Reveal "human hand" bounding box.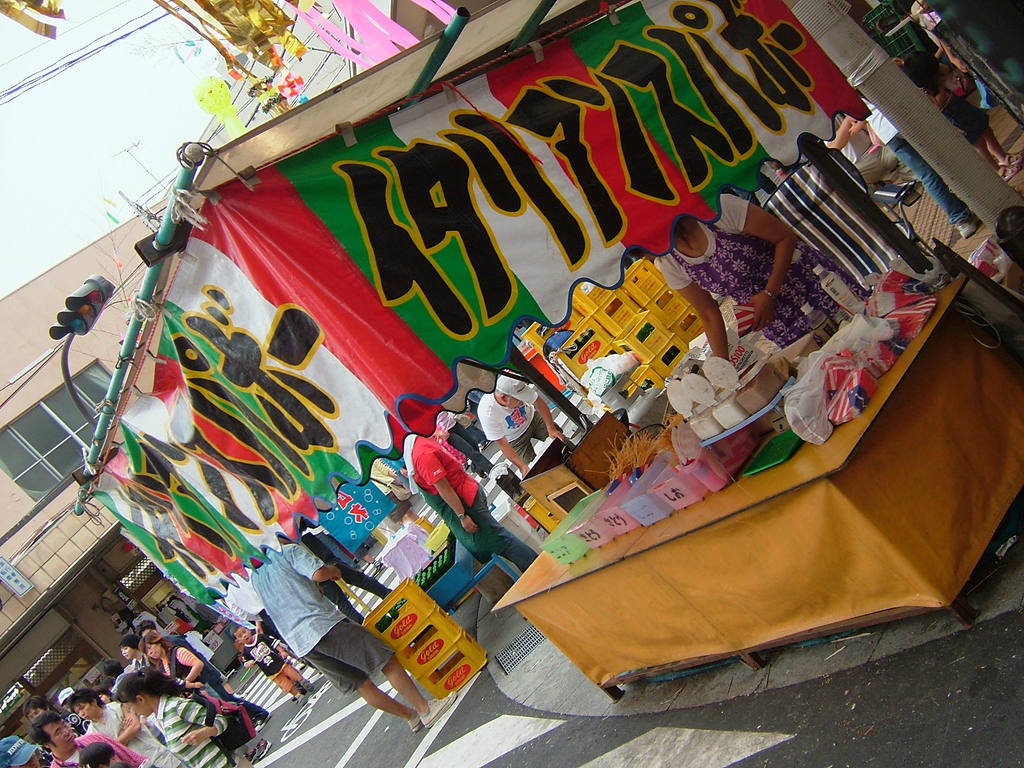
Revealed: x1=748 y1=291 x2=779 y2=332.
